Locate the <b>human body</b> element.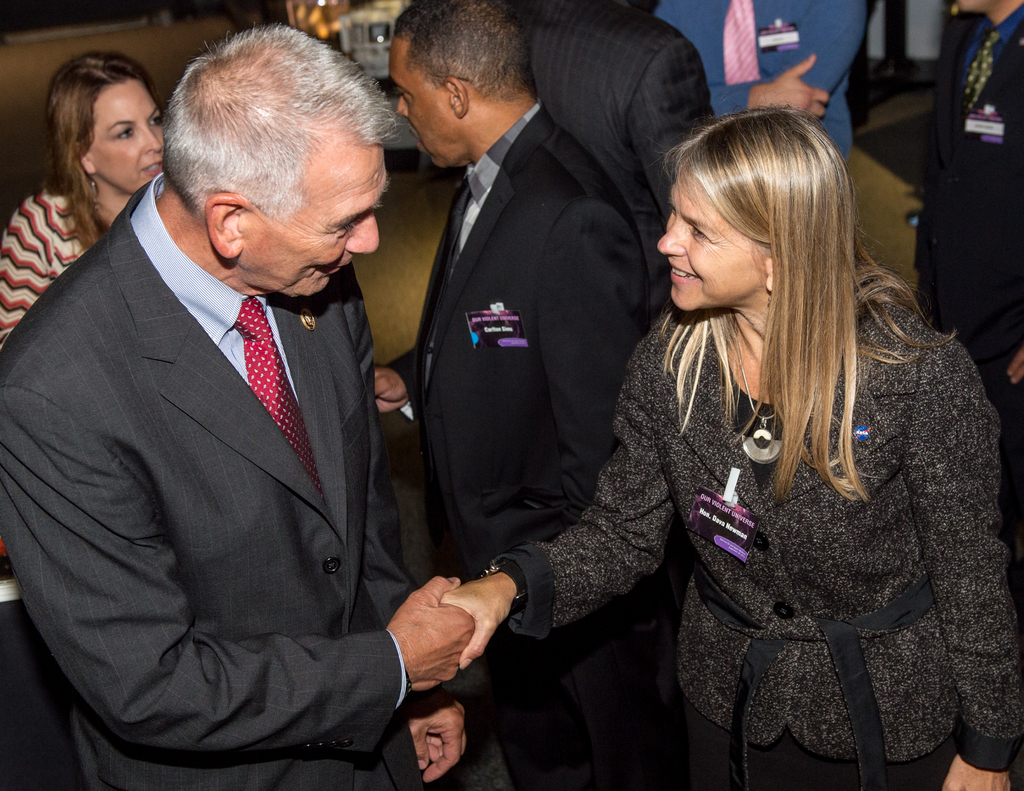
Element bbox: crop(906, 7, 1023, 553).
